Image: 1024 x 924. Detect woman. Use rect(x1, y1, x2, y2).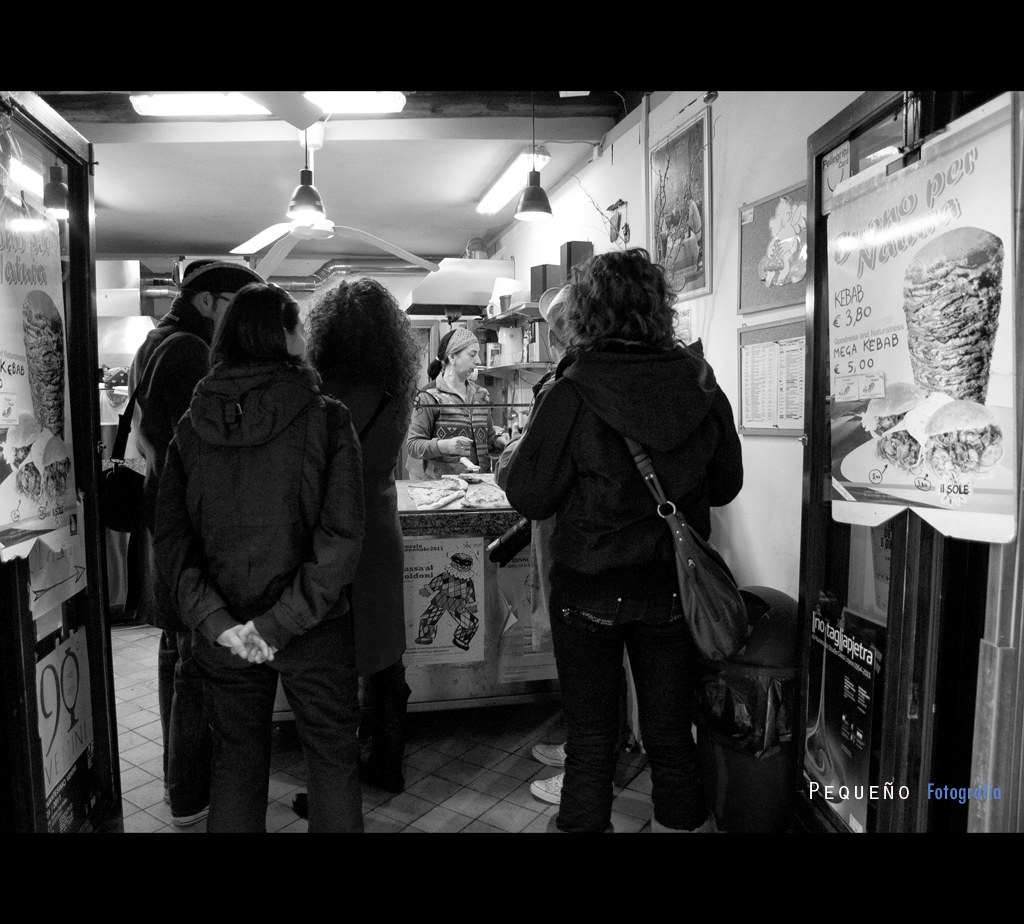
rect(530, 285, 618, 807).
